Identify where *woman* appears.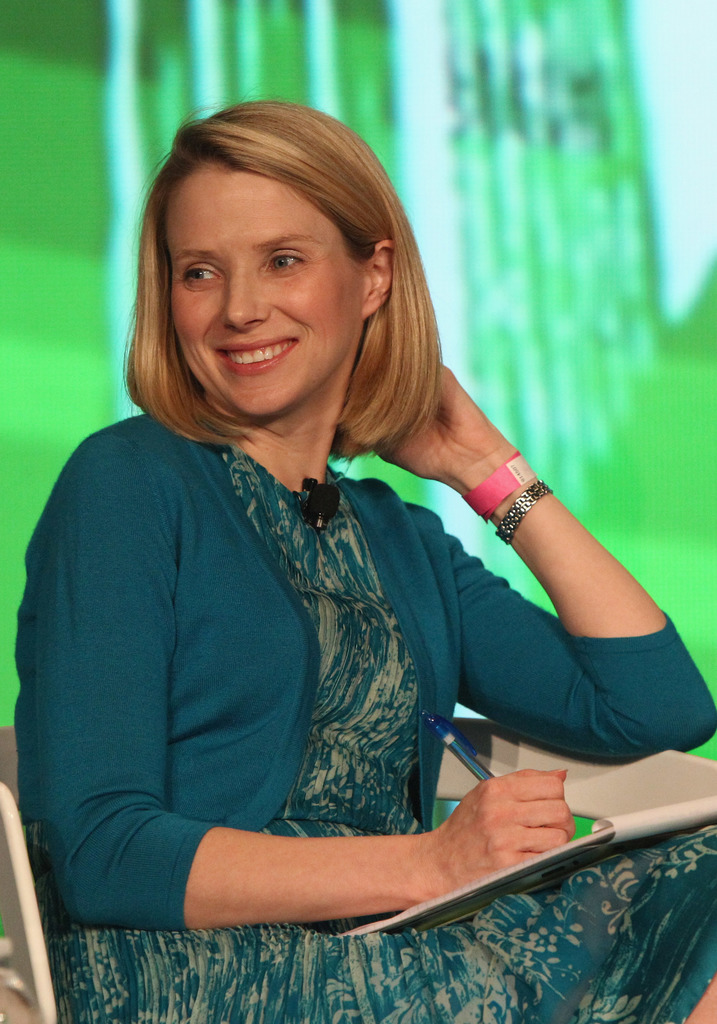
Appears at (left=0, top=77, right=716, bottom=1023).
